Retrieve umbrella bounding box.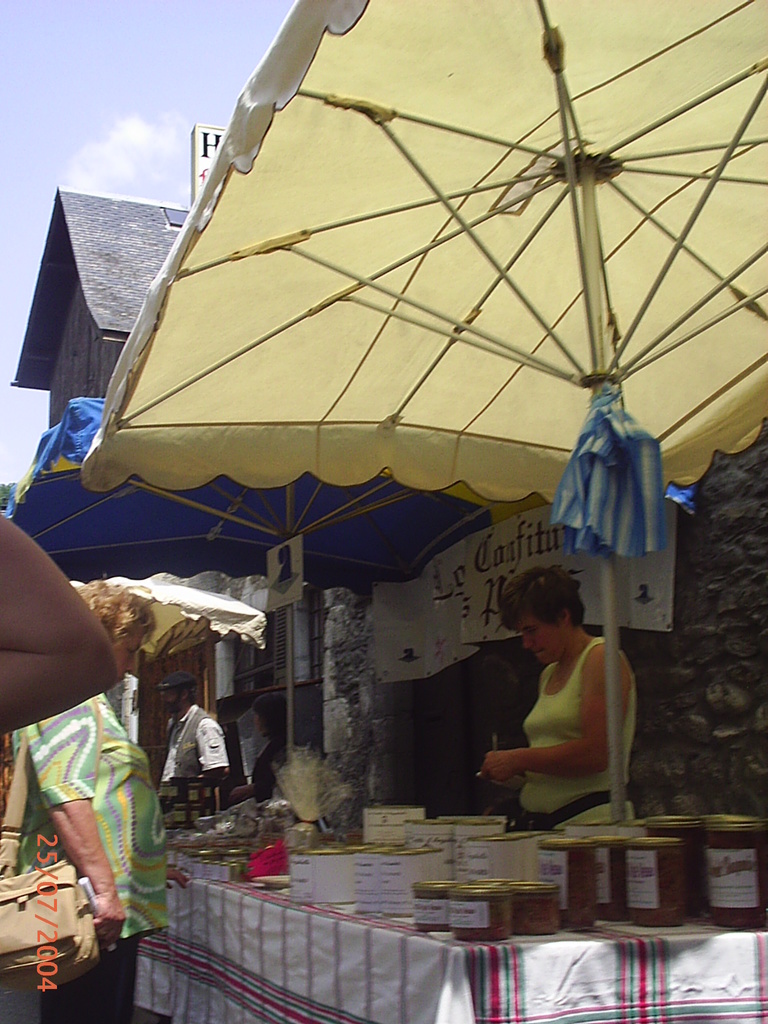
Bounding box: (3, 396, 496, 765).
